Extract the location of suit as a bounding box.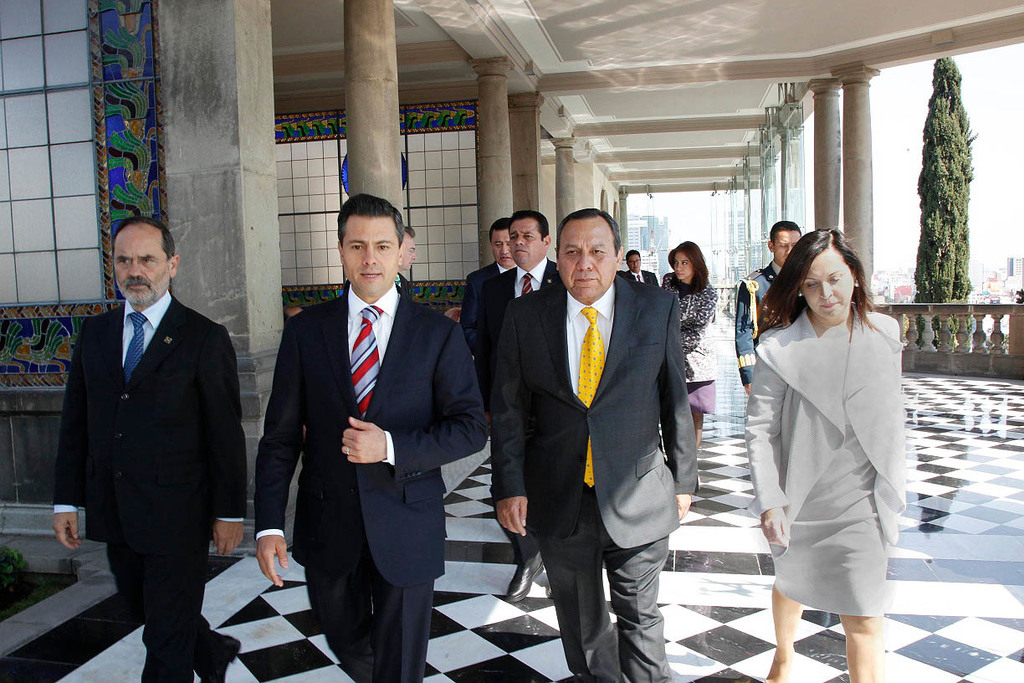
x1=490, y1=254, x2=563, y2=334.
